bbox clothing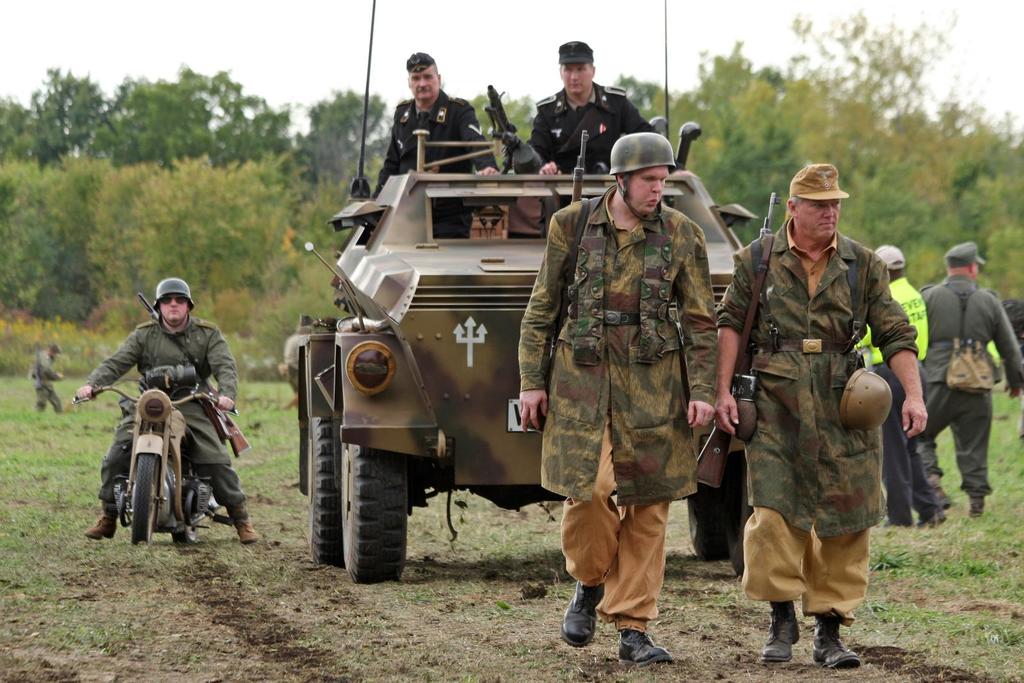
pyautogui.locateOnScreen(88, 316, 245, 522)
